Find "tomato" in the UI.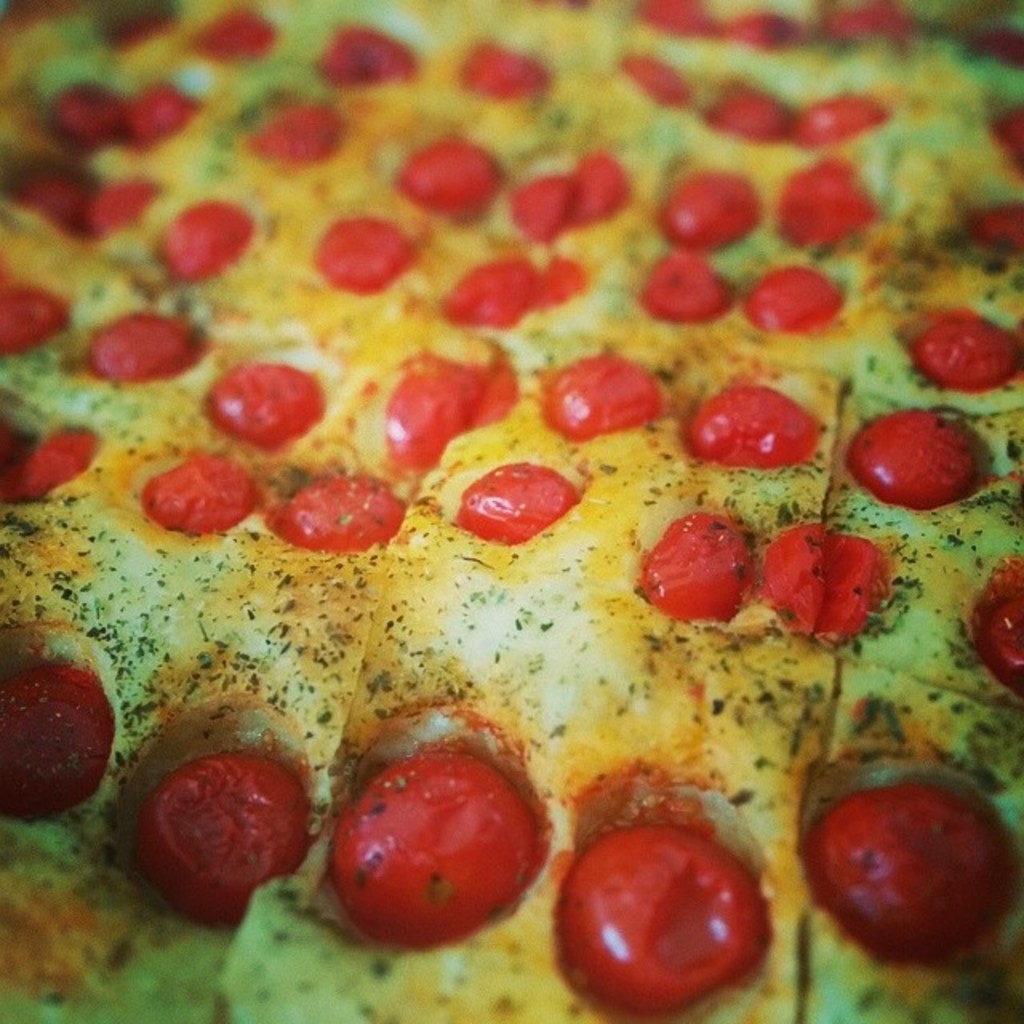
UI element at <region>370, 352, 507, 469</region>.
